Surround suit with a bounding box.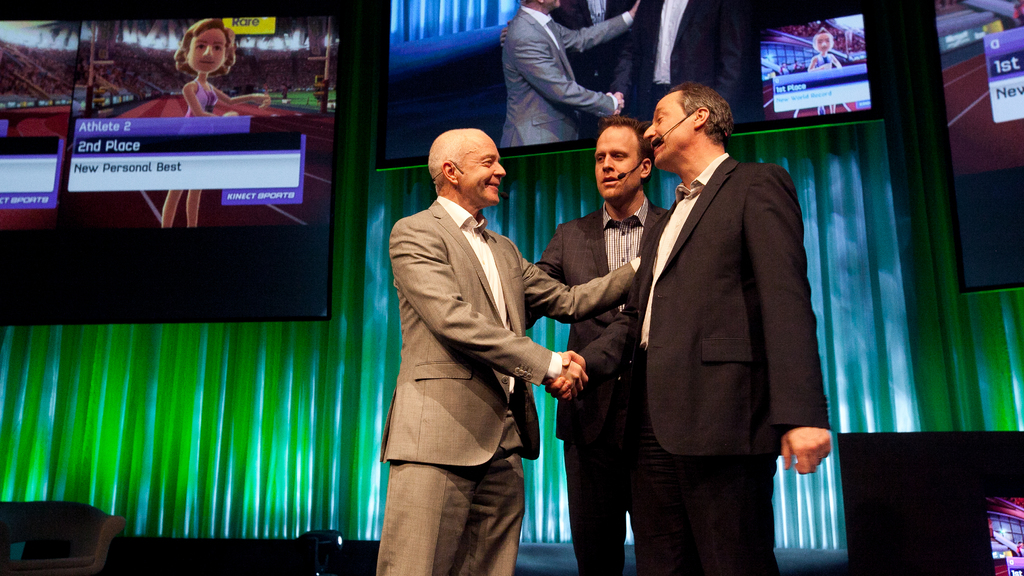
bbox=(619, 39, 817, 547).
